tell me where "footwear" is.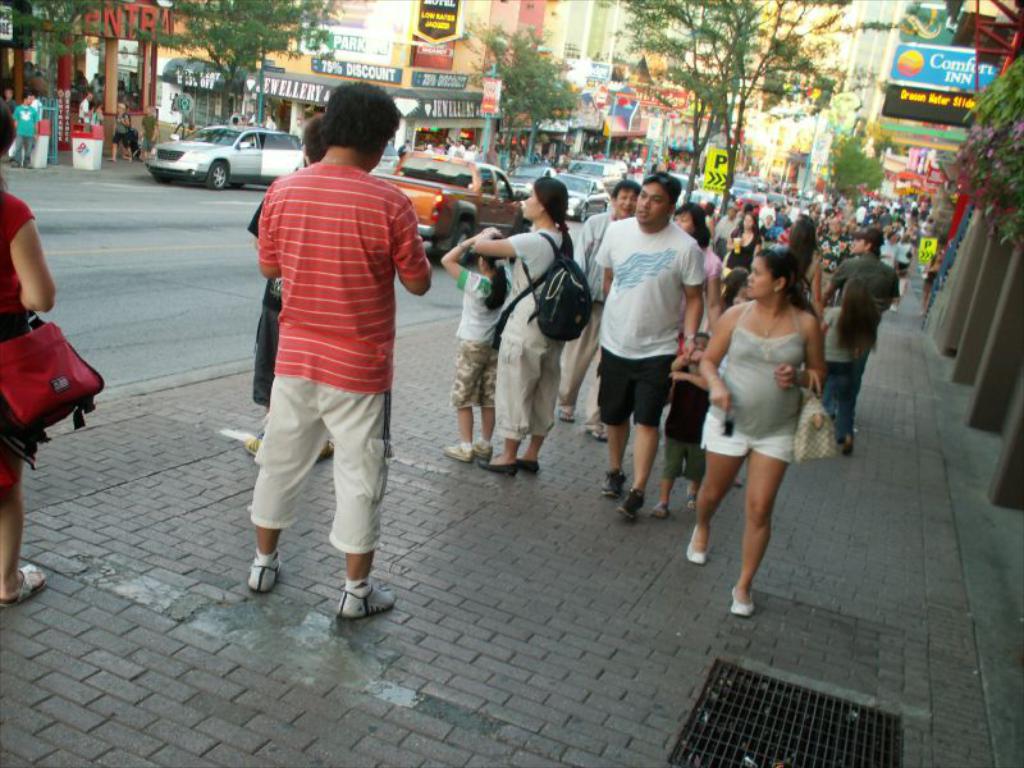
"footwear" is at l=559, t=401, r=575, b=426.
